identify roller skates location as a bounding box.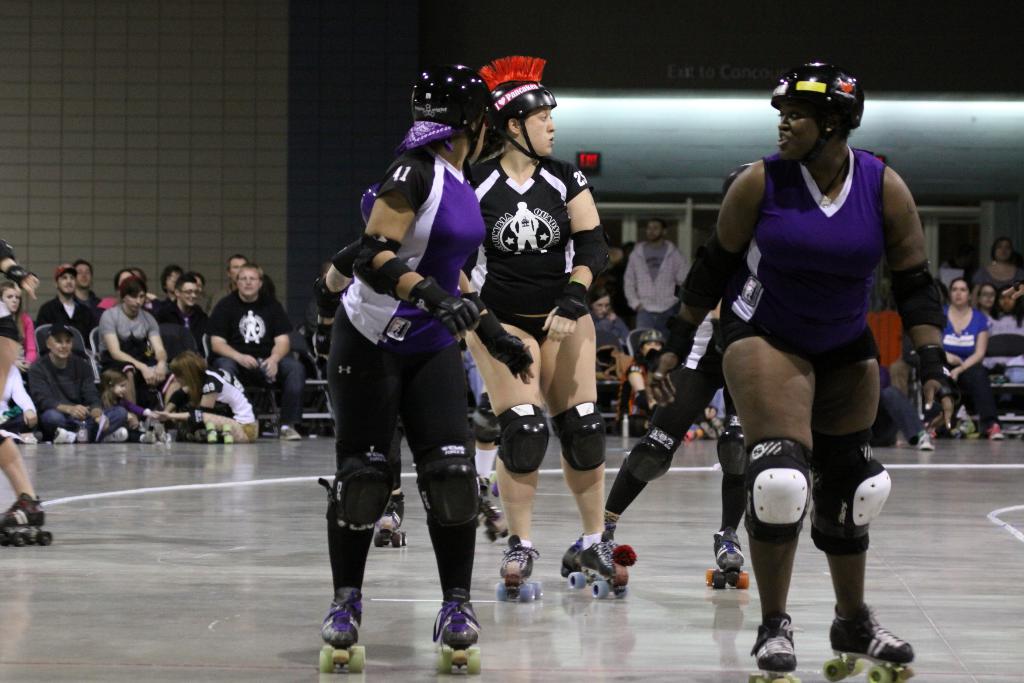
[0,488,54,549].
